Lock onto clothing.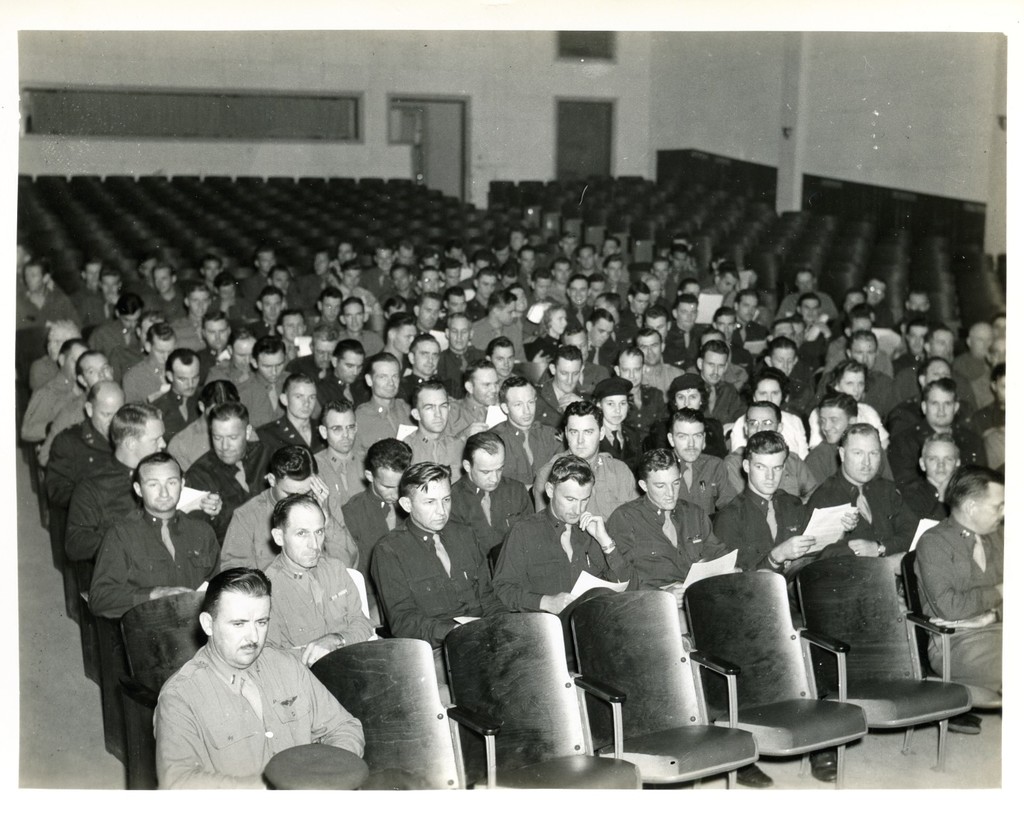
Locked: (x1=86, y1=299, x2=120, y2=330).
